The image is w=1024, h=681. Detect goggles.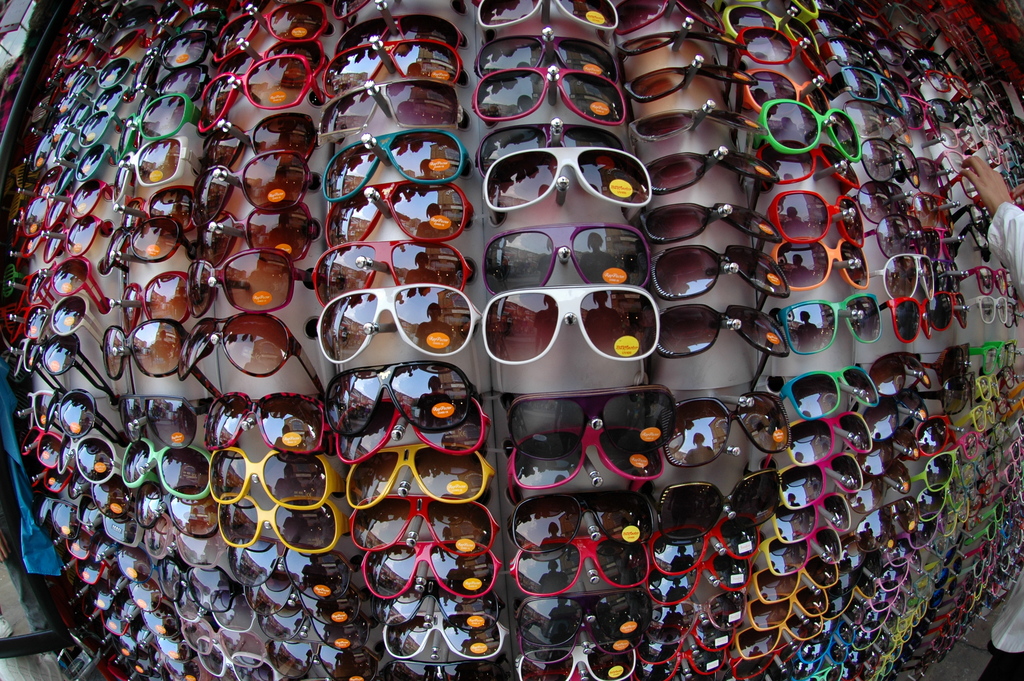
Detection: Rect(470, 70, 632, 123).
